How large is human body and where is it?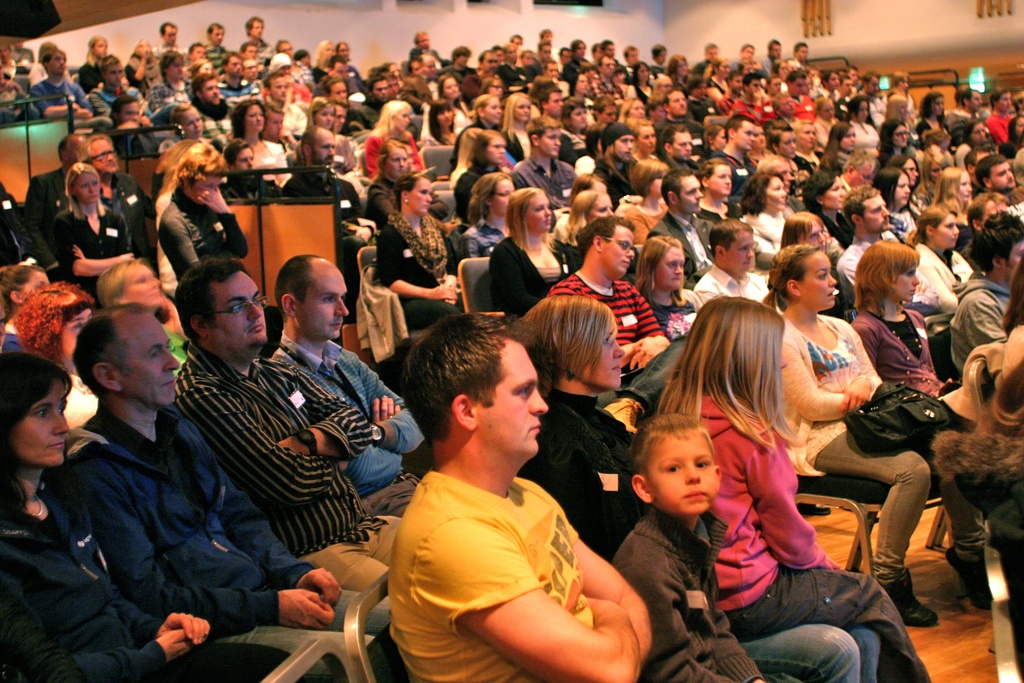
Bounding box: rect(372, 345, 662, 680).
